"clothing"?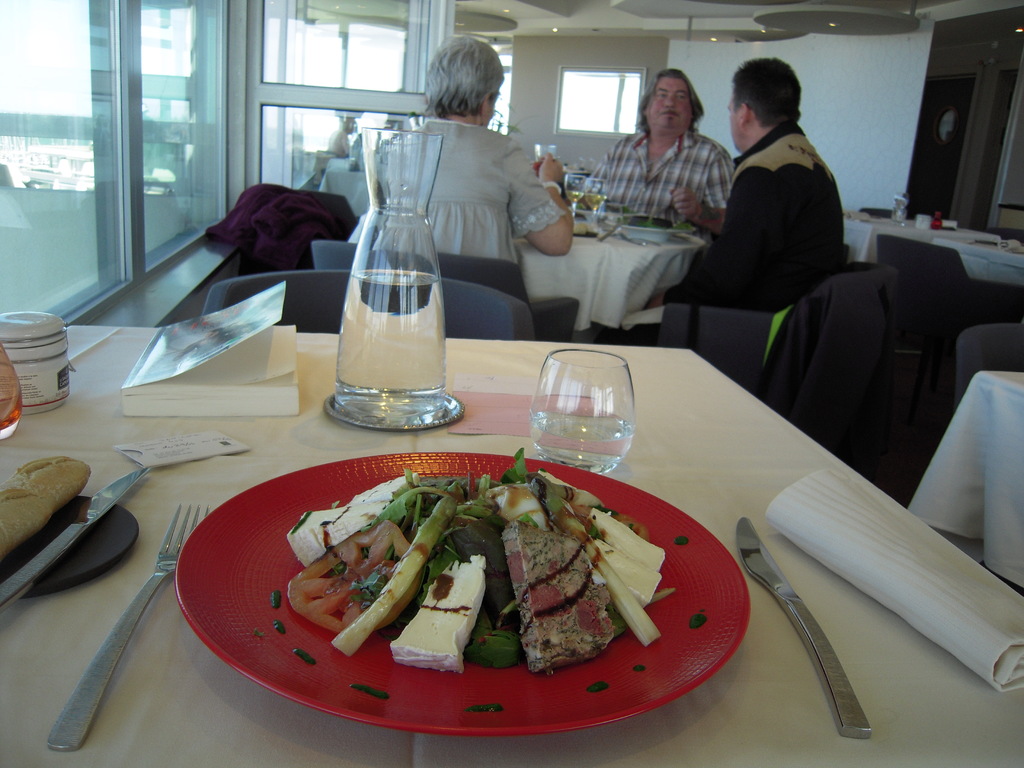
355,118,570,260
